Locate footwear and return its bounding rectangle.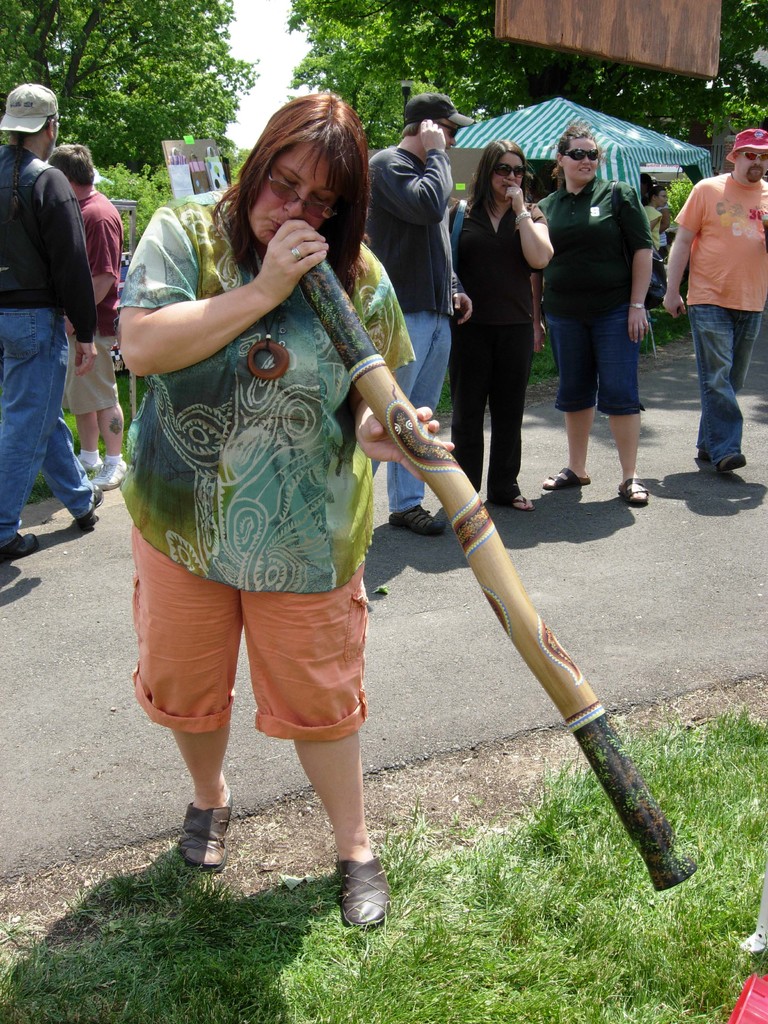
{"left": 618, "top": 474, "right": 657, "bottom": 512}.
